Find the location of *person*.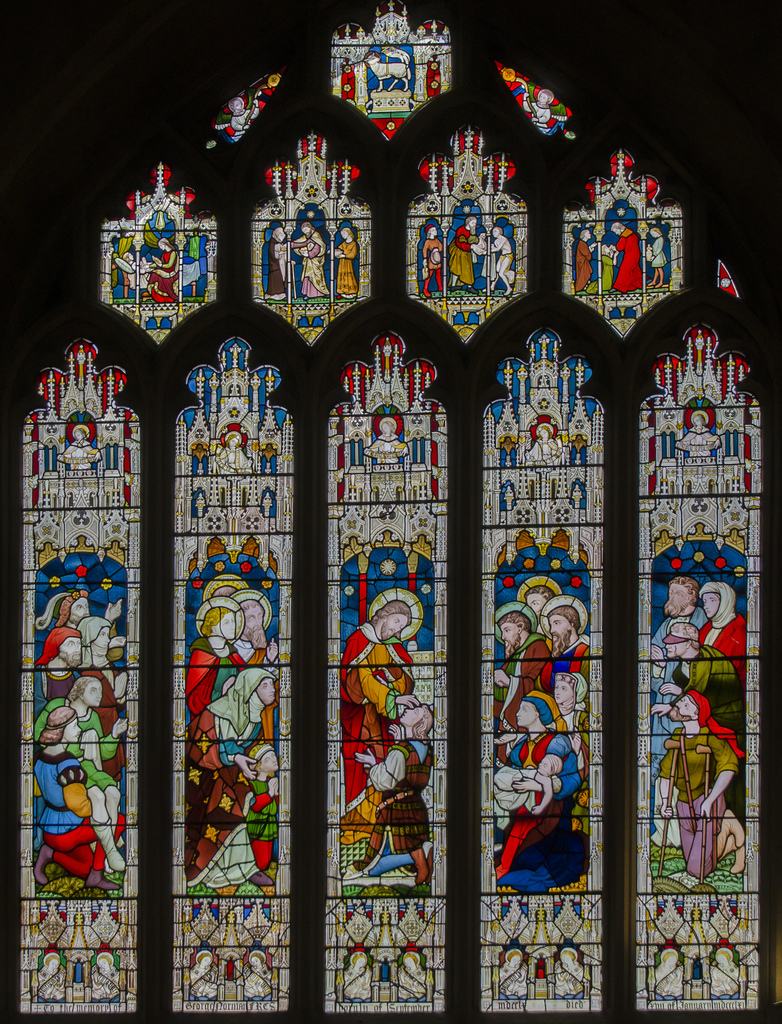
Location: <region>25, 697, 113, 867</region>.
